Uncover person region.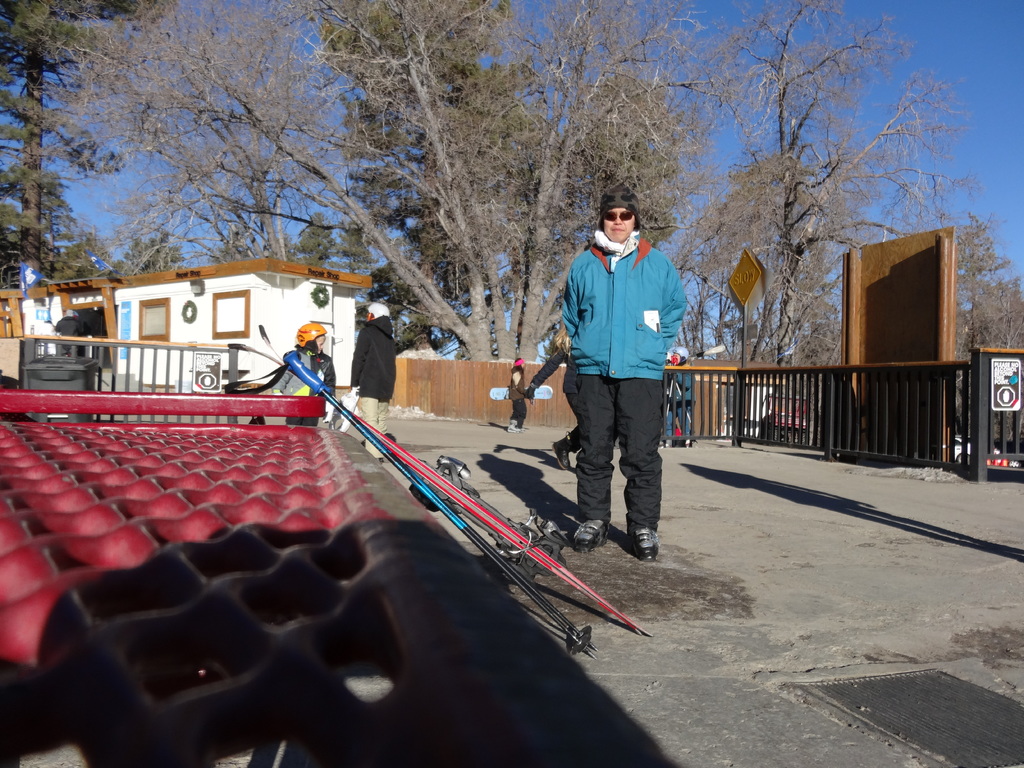
Uncovered: <bbox>298, 335, 339, 410</bbox>.
